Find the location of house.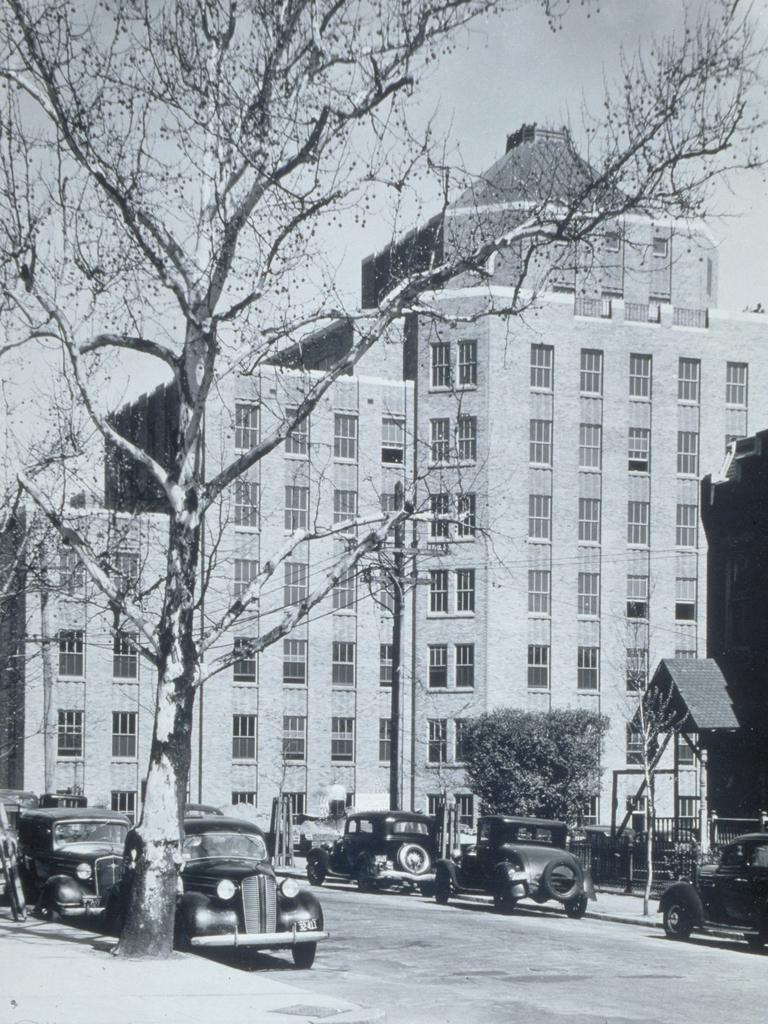
Location: [403, 286, 767, 839].
